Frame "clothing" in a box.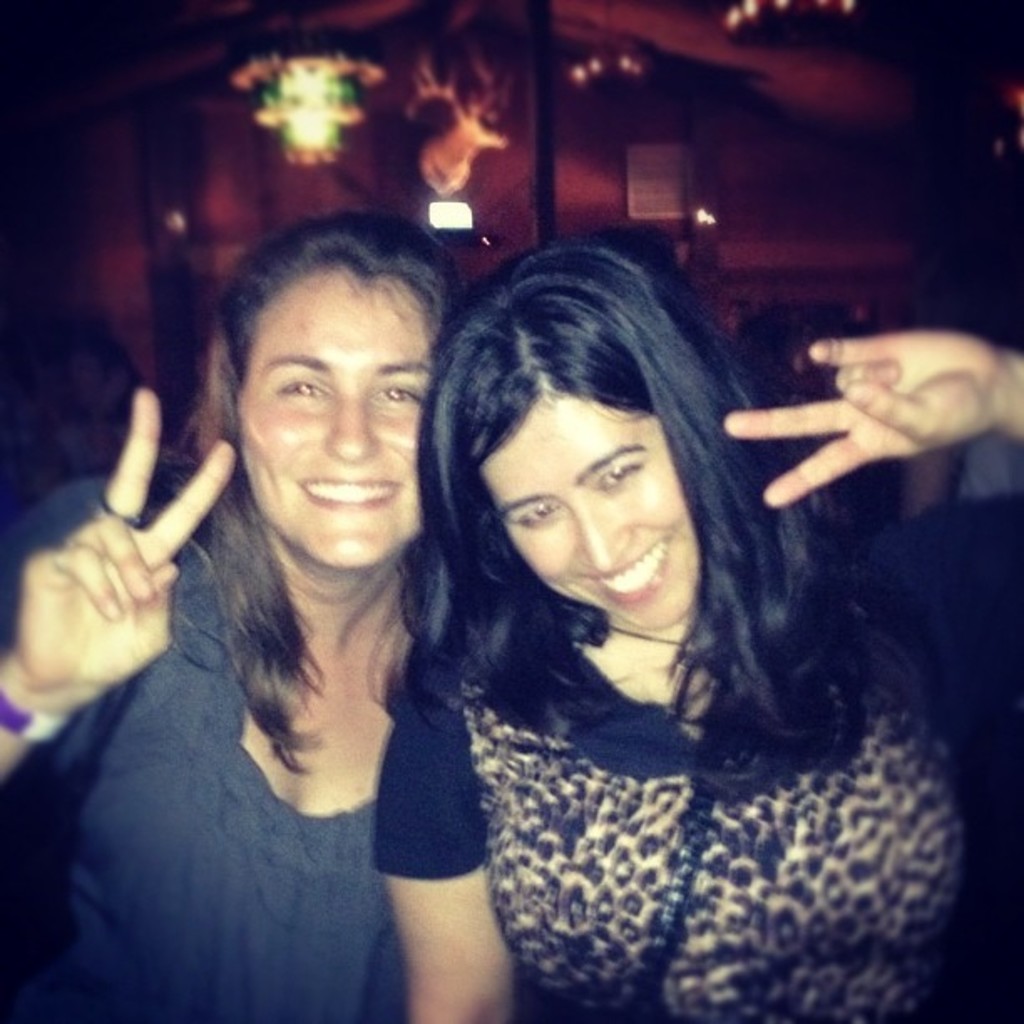
<region>0, 472, 410, 1019</region>.
